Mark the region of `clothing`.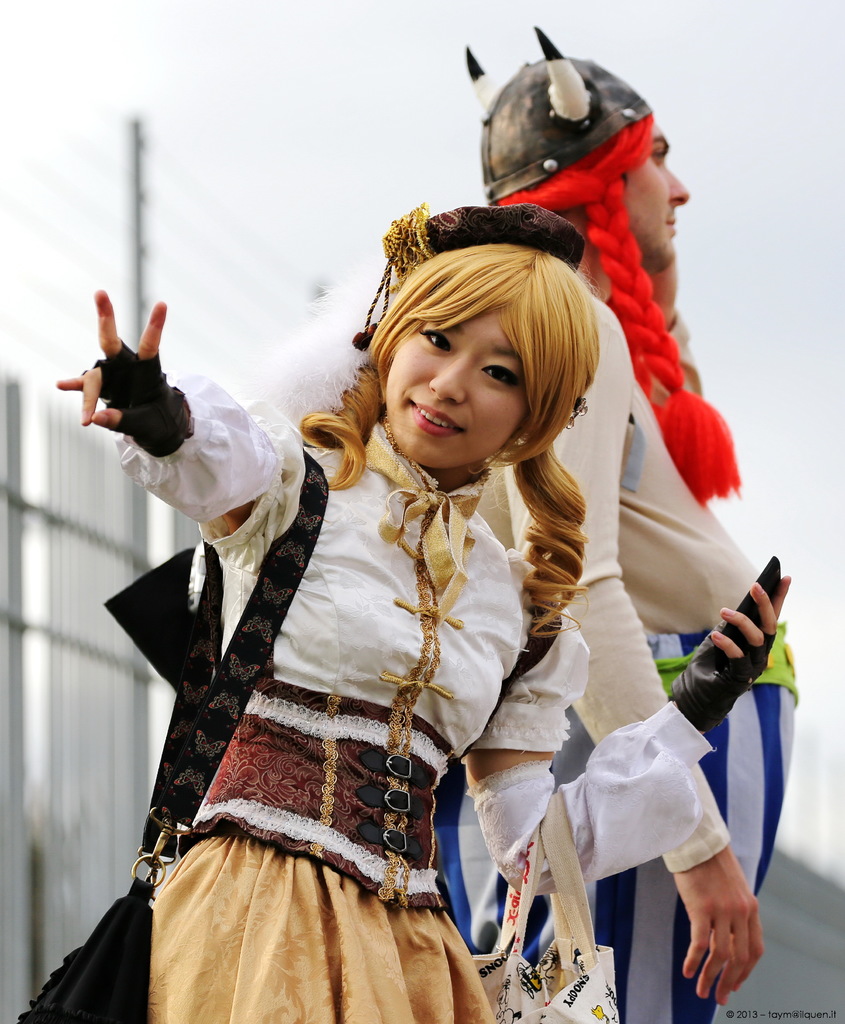
Region: (x1=61, y1=407, x2=795, y2=1009).
